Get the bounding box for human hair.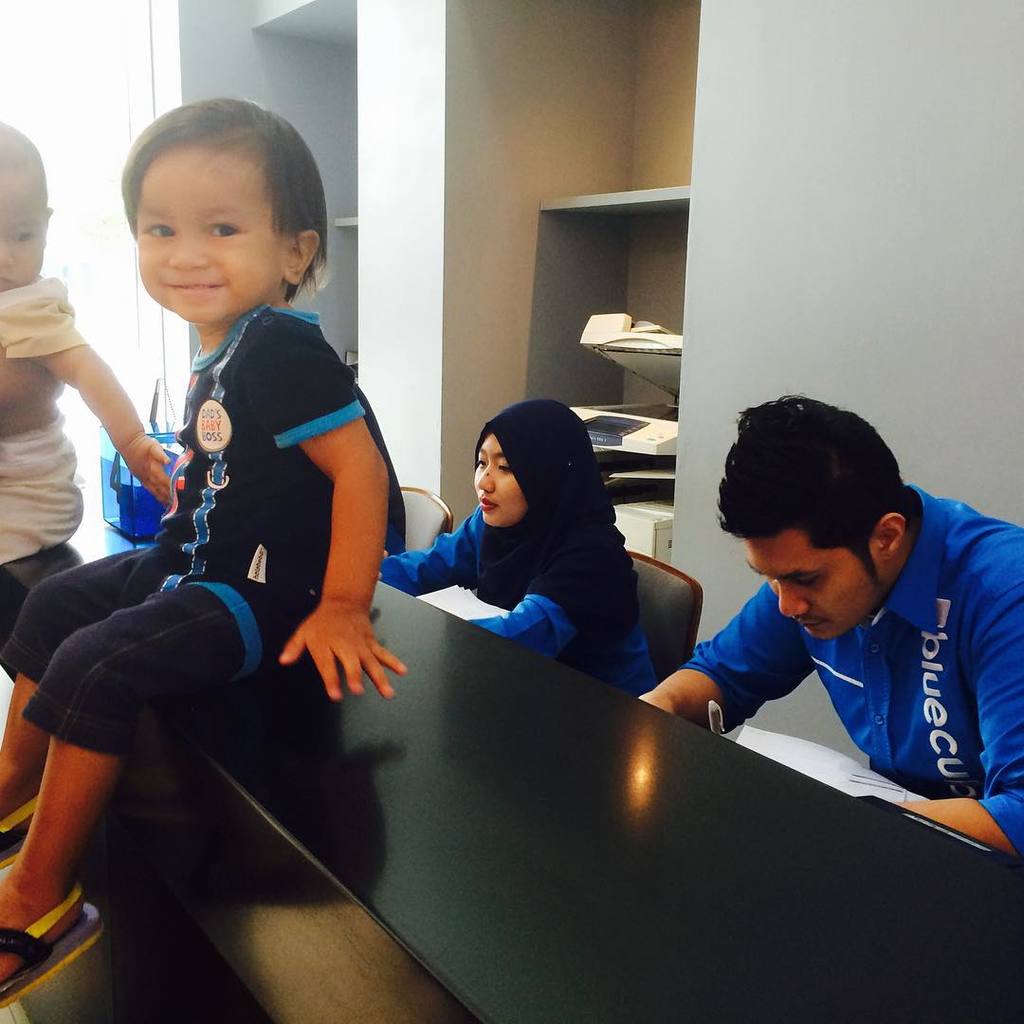
0/121/53/217.
